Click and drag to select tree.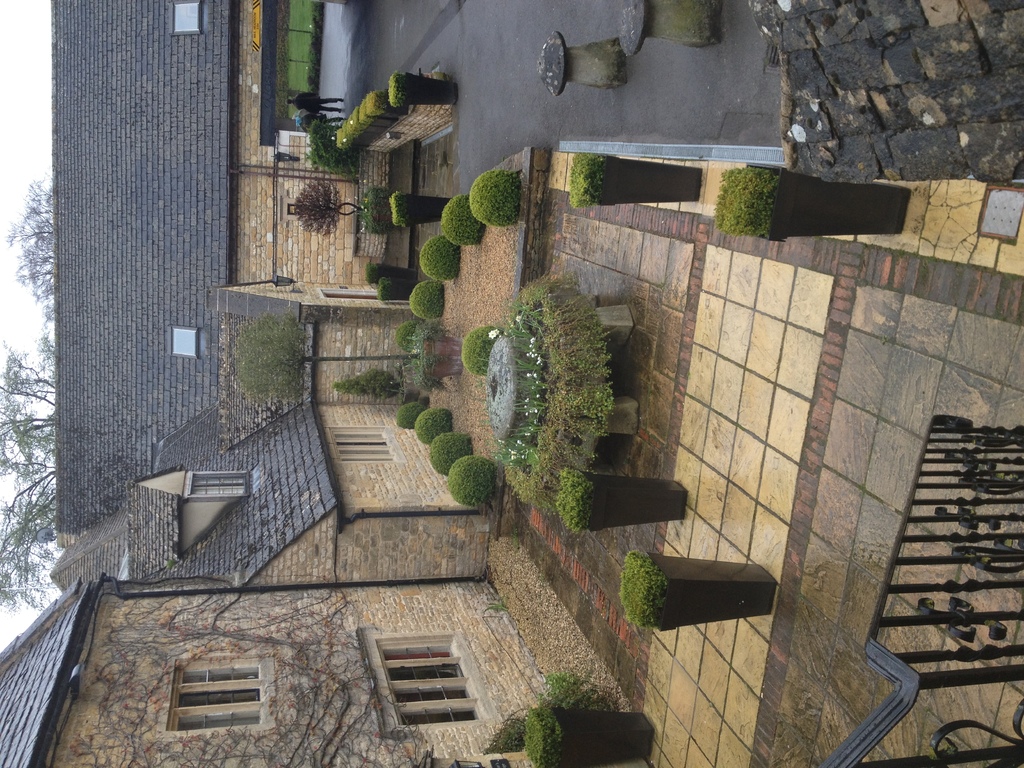
Selection: <box>236,319,419,410</box>.
